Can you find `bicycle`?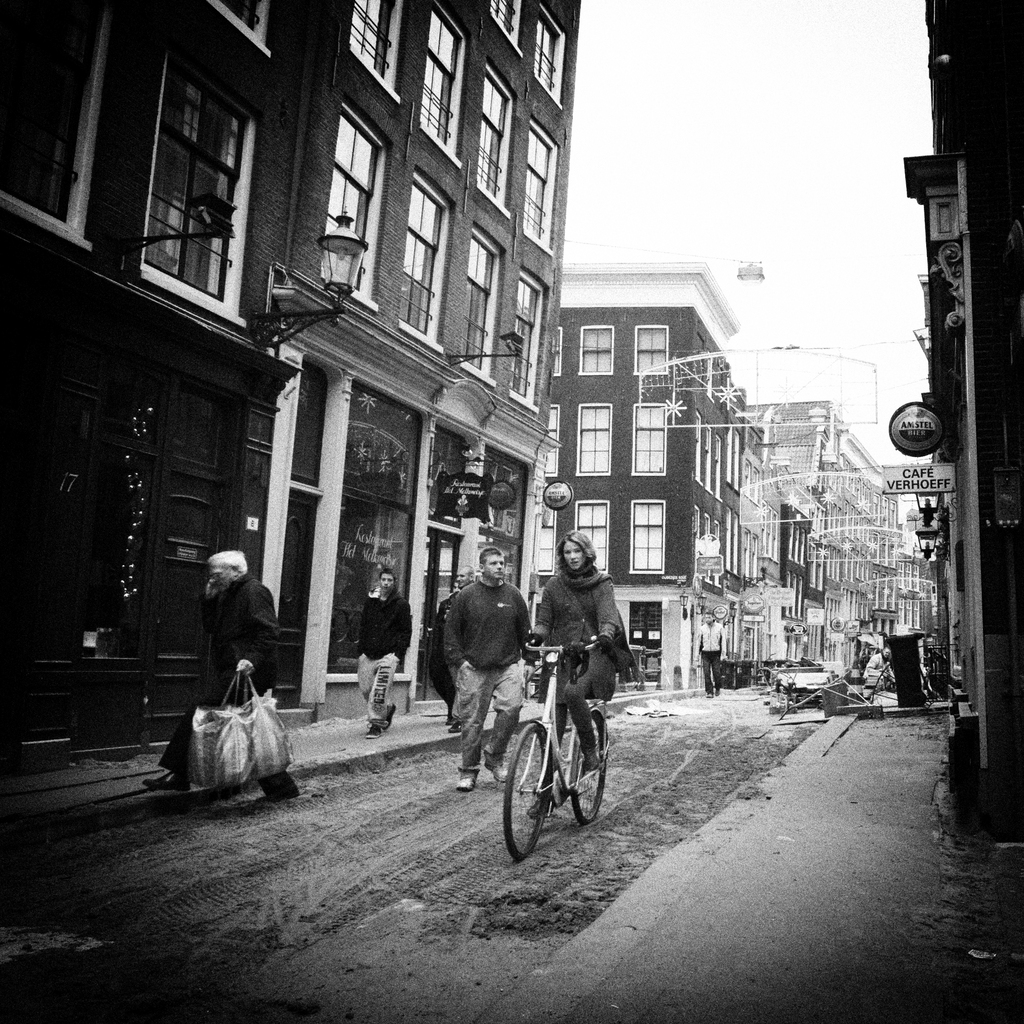
Yes, bounding box: [511,635,604,857].
